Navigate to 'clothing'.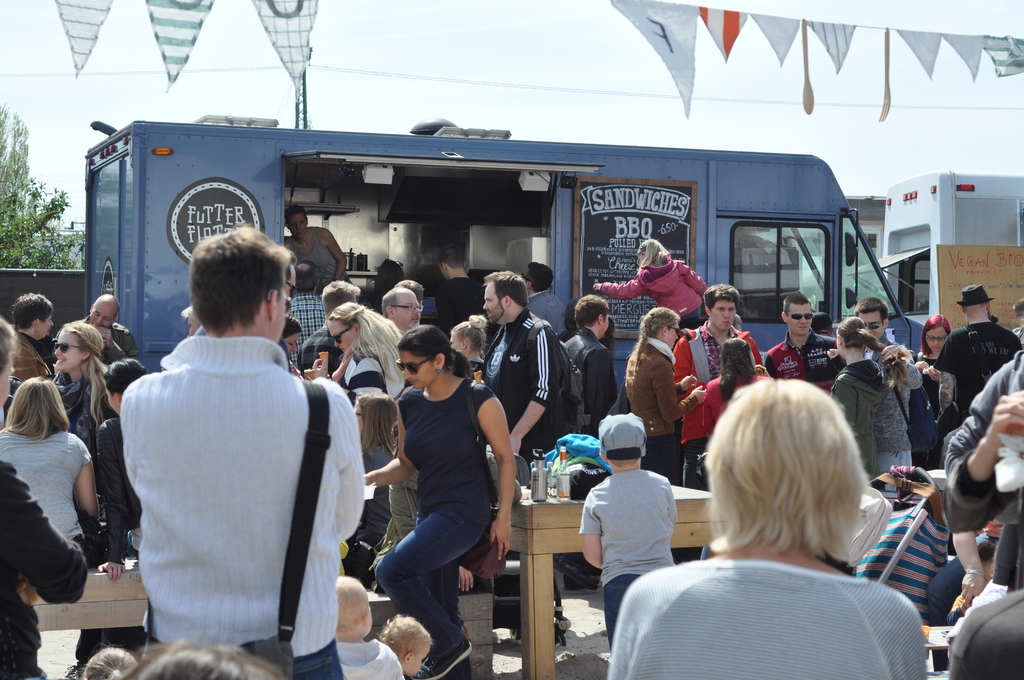
Navigation target: [left=45, top=364, right=118, bottom=436].
